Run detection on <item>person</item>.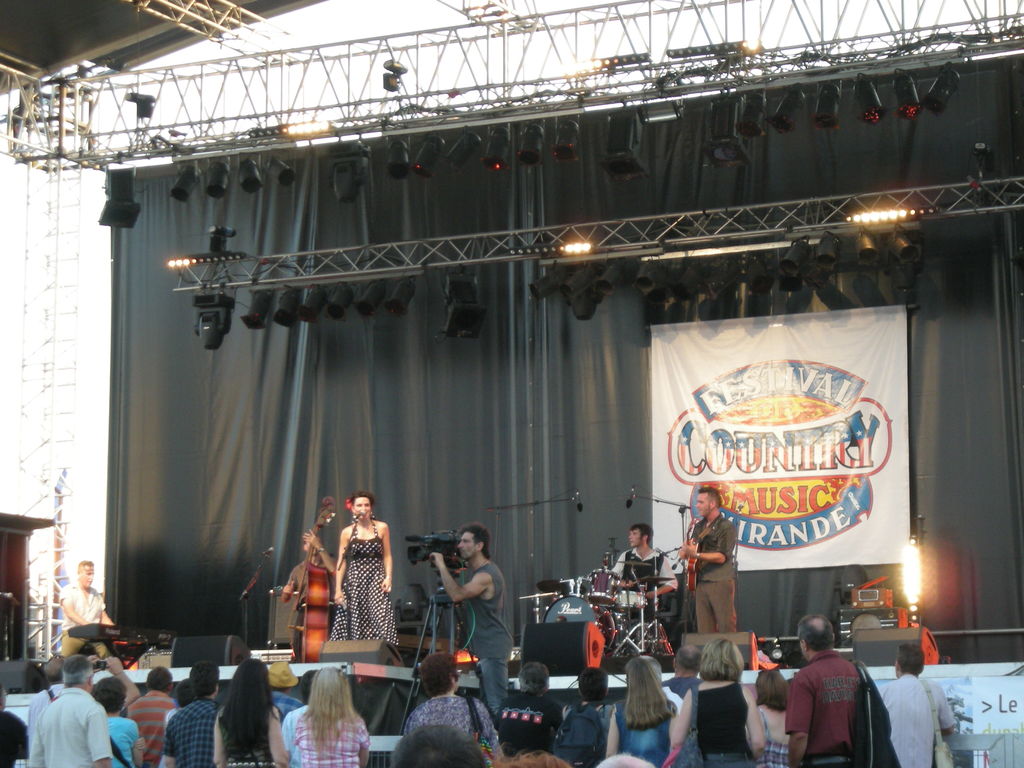
Result: region(126, 666, 177, 766).
